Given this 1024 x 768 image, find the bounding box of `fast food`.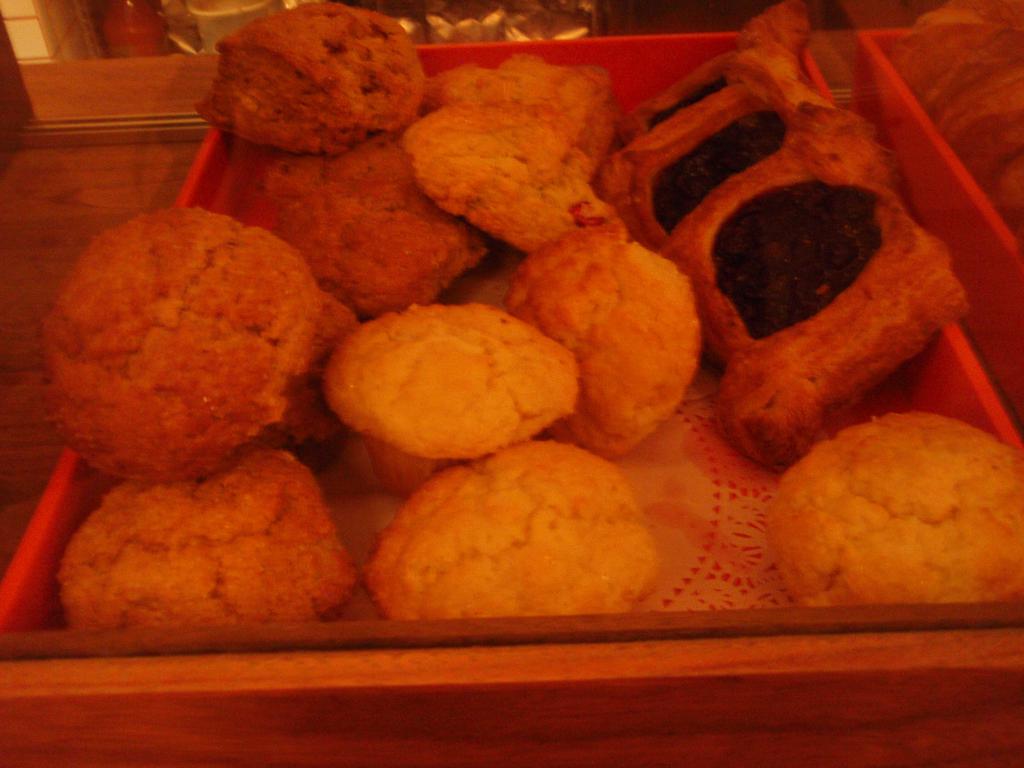
region(247, 145, 493, 305).
